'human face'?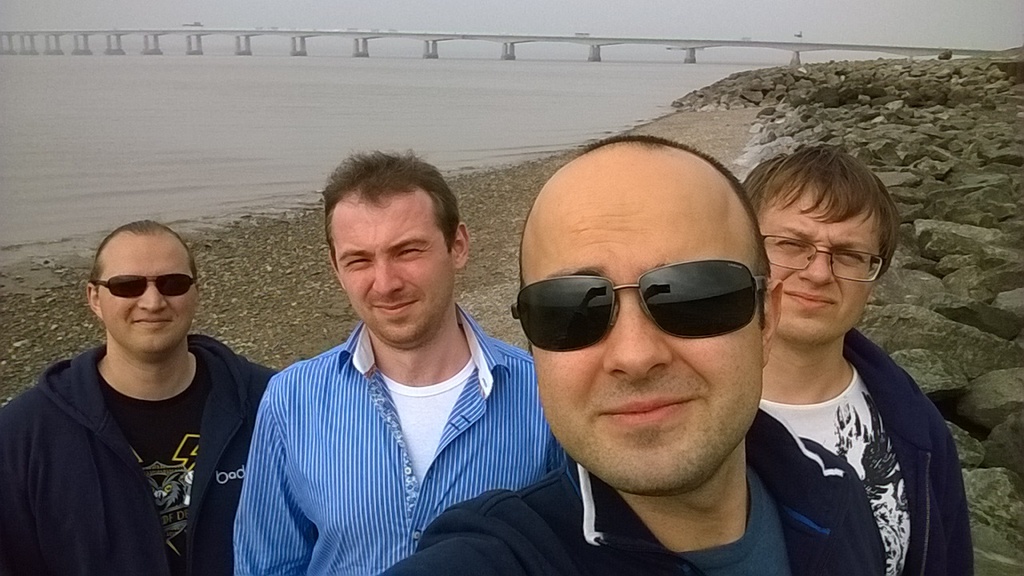
<bbox>519, 179, 763, 496</bbox>
